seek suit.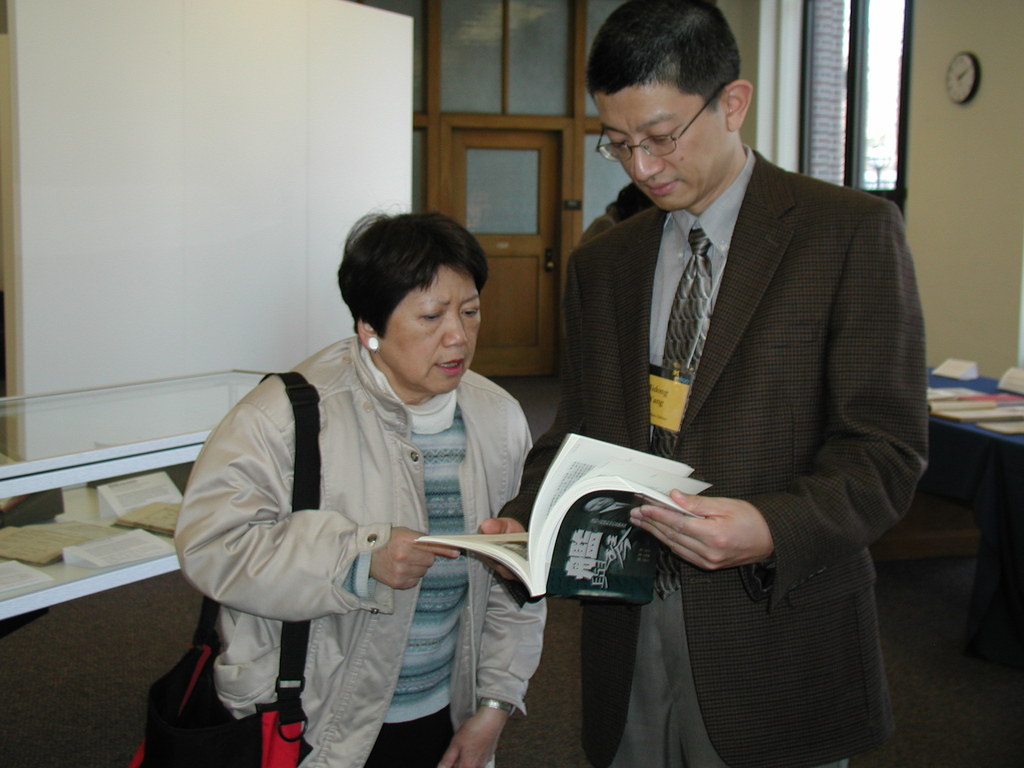
[left=540, top=22, right=920, bottom=767].
